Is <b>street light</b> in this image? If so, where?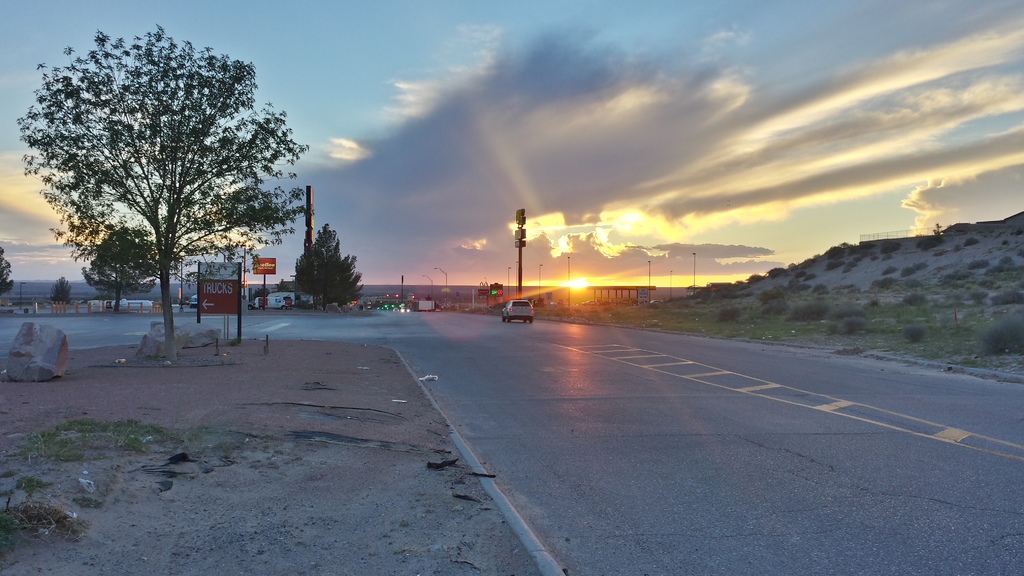
Yes, at x1=648 y1=260 x2=651 y2=302.
